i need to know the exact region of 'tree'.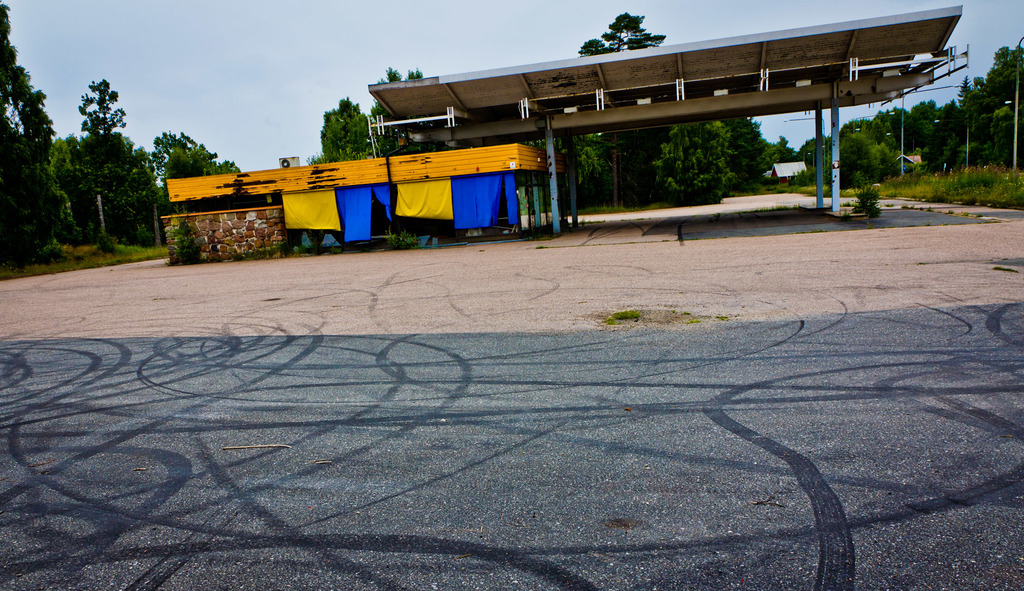
Region: left=367, top=63, right=425, bottom=163.
